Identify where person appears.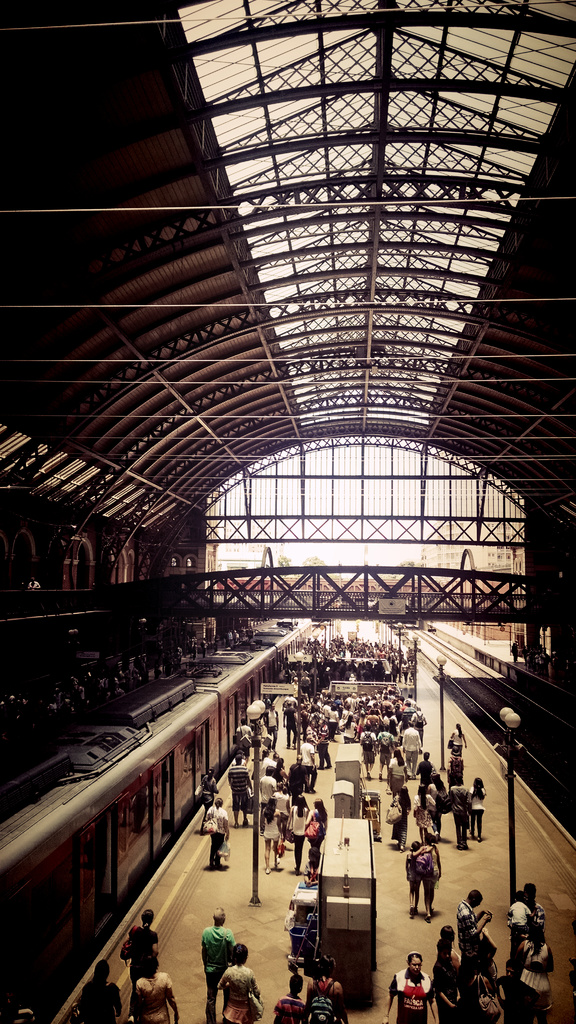
Appears at region(124, 906, 159, 1023).
